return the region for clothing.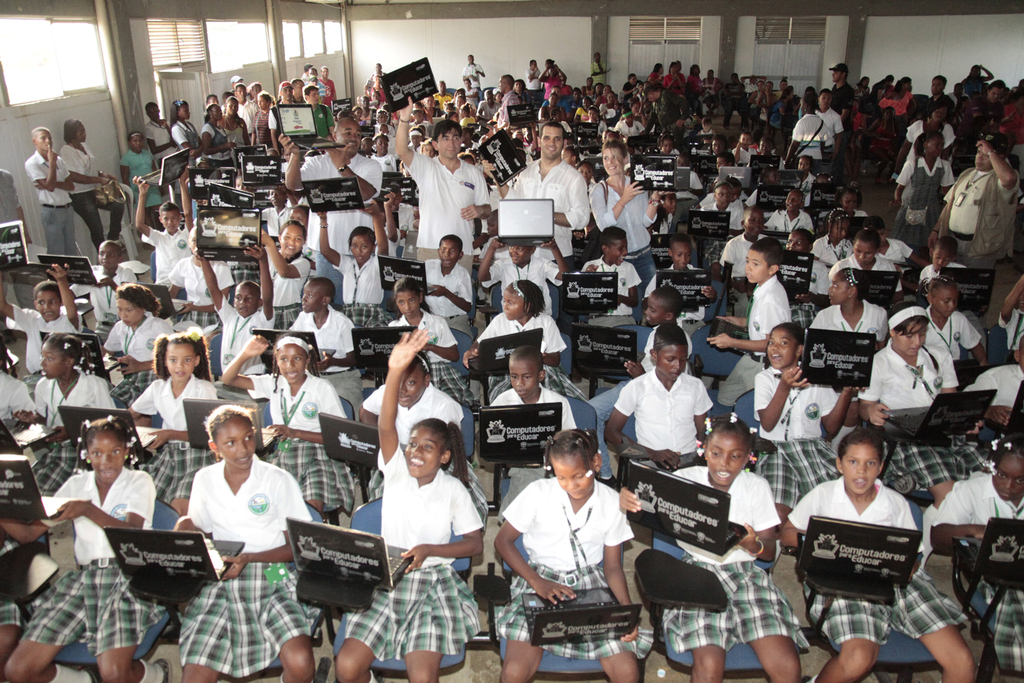
{"left": 751, "top": 366, "right": 840, "bottom": 504}.
